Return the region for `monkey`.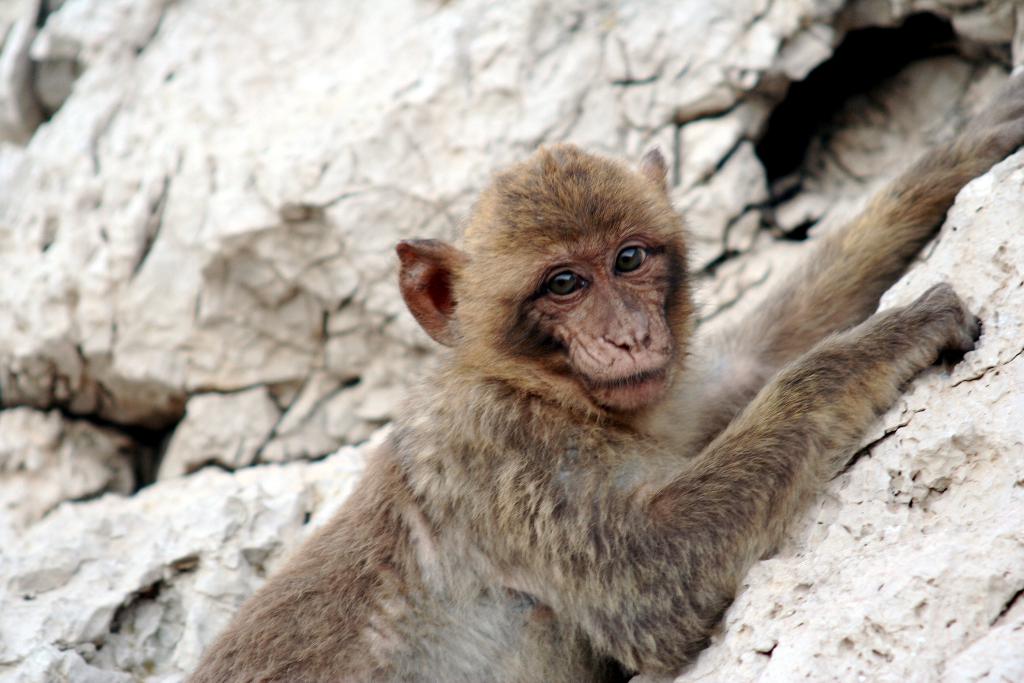
detection(186, 133, 971, 682).
